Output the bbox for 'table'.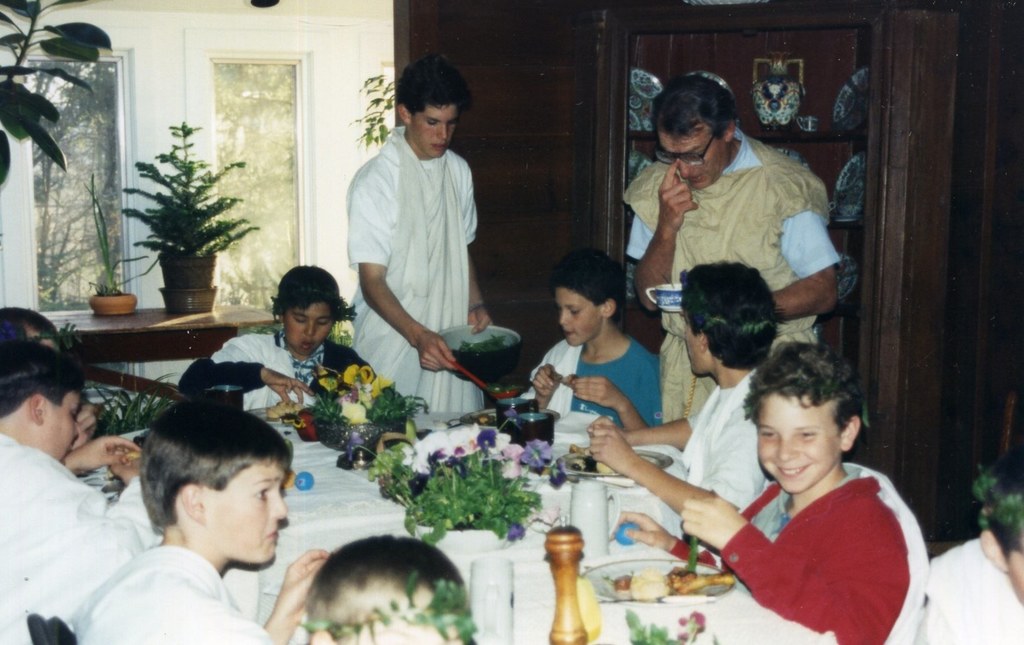
Rect(76, 405, 838, 644).
